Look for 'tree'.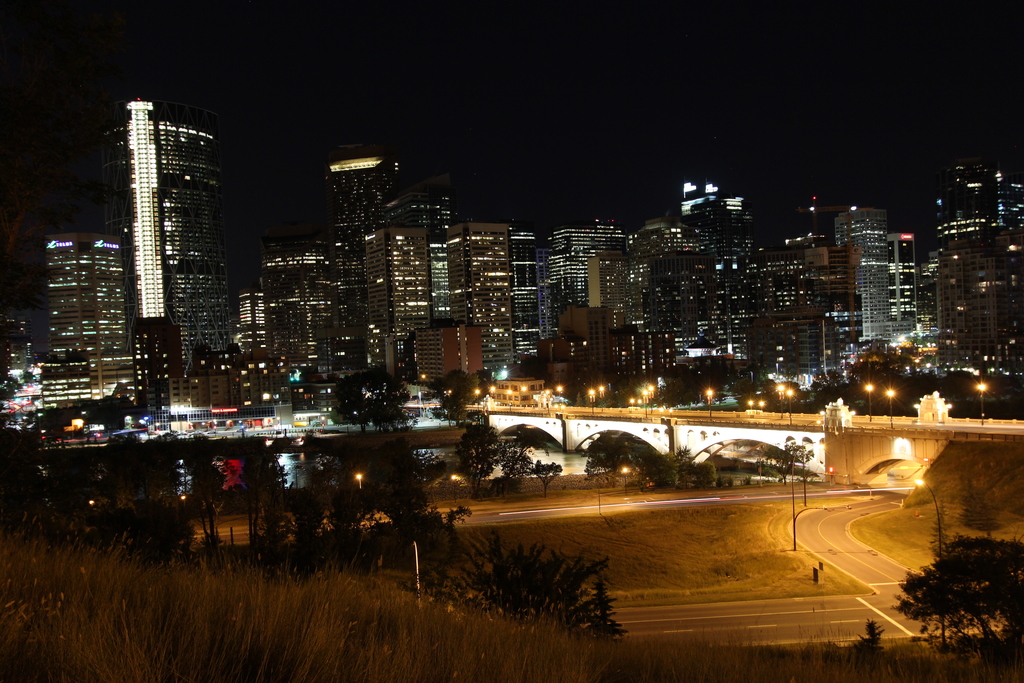
Found: 929/493/955/561.
